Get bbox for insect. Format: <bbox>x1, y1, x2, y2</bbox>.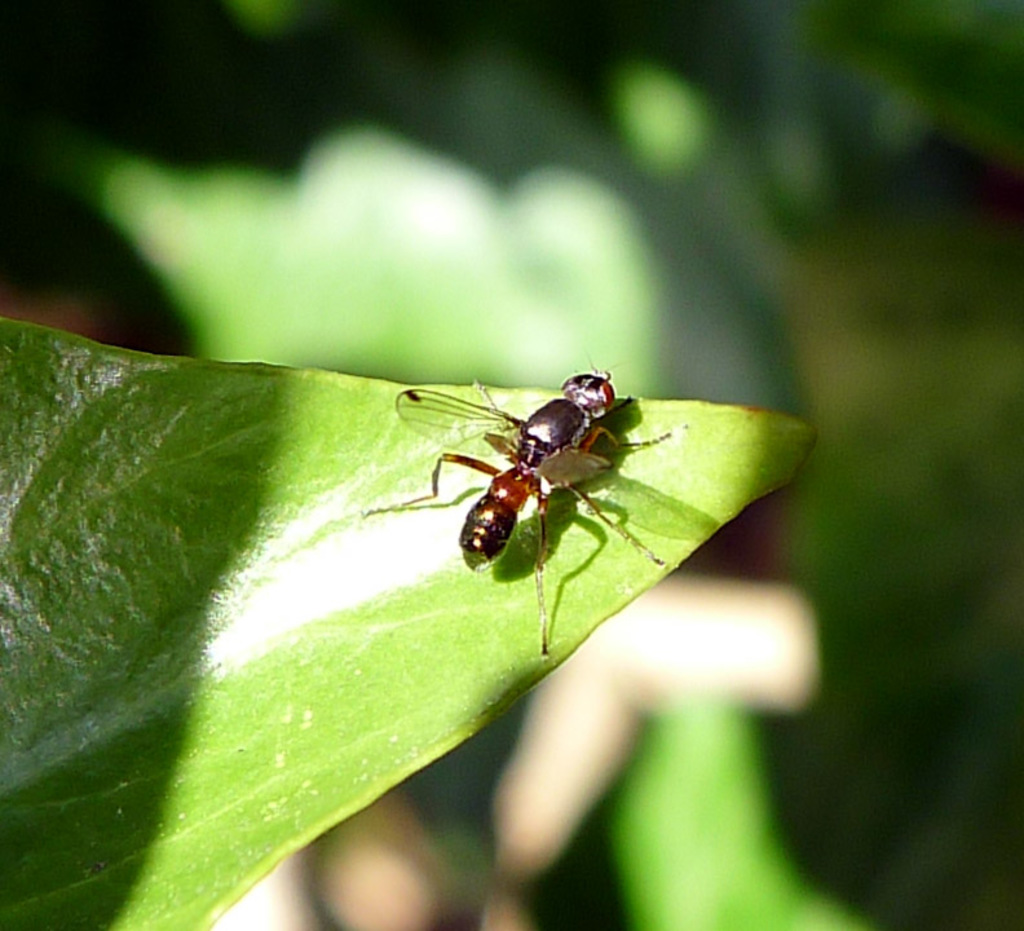
<bbox>378, 356, 667, 661</bbox>.
